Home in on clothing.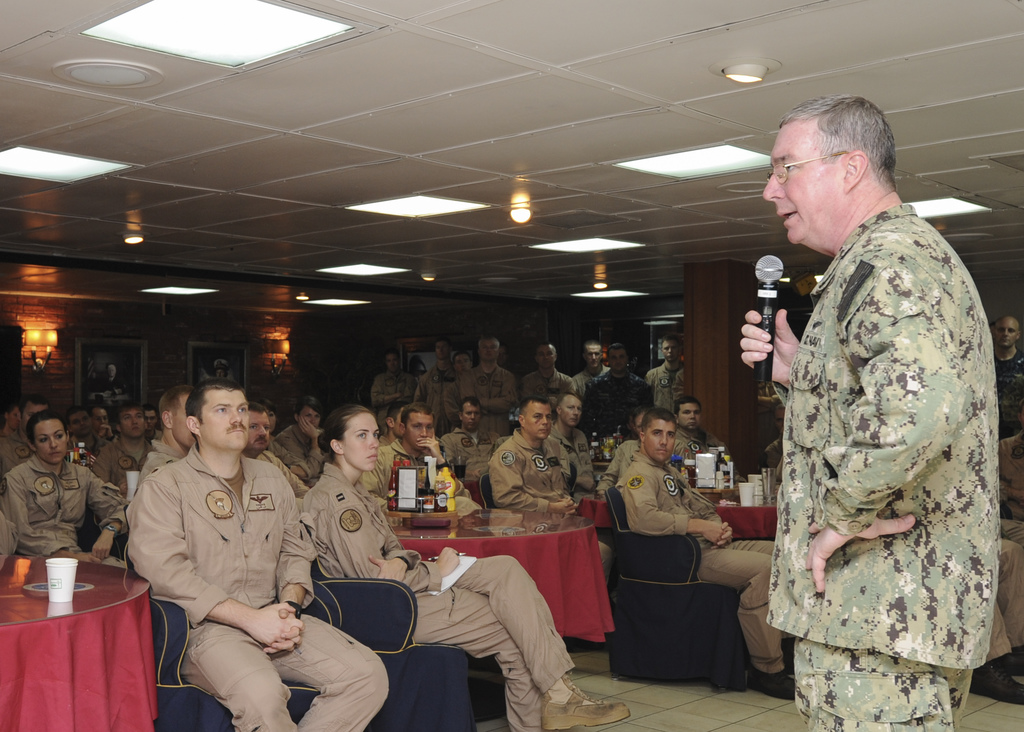
Homed in at bbox(670, 426, 726, 457).
